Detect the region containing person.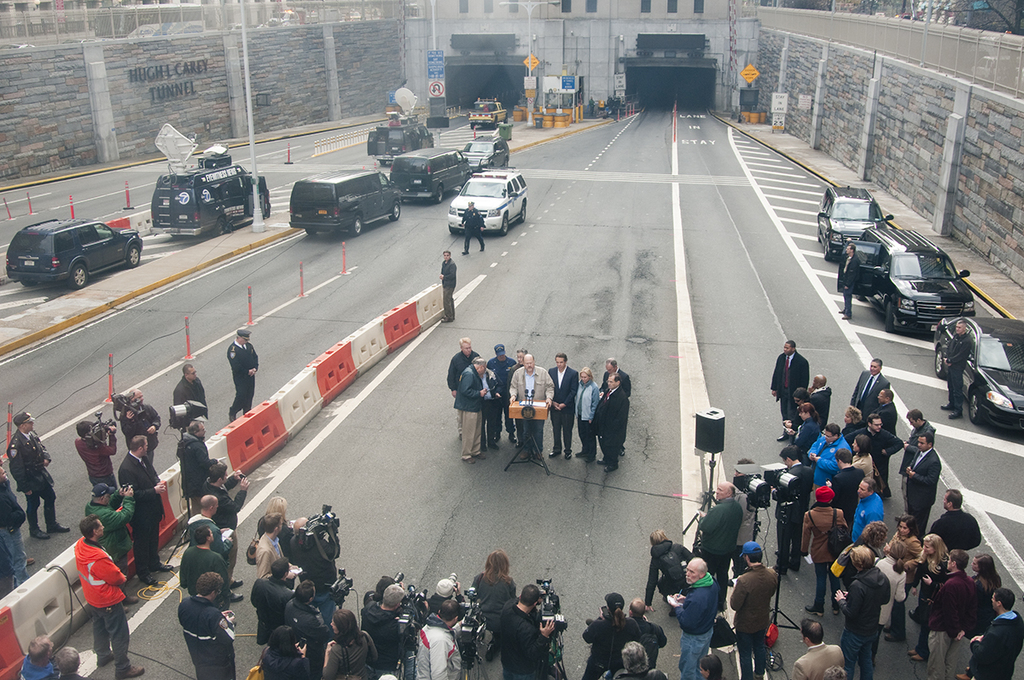
l=547, t=352, r=579, b=456.
